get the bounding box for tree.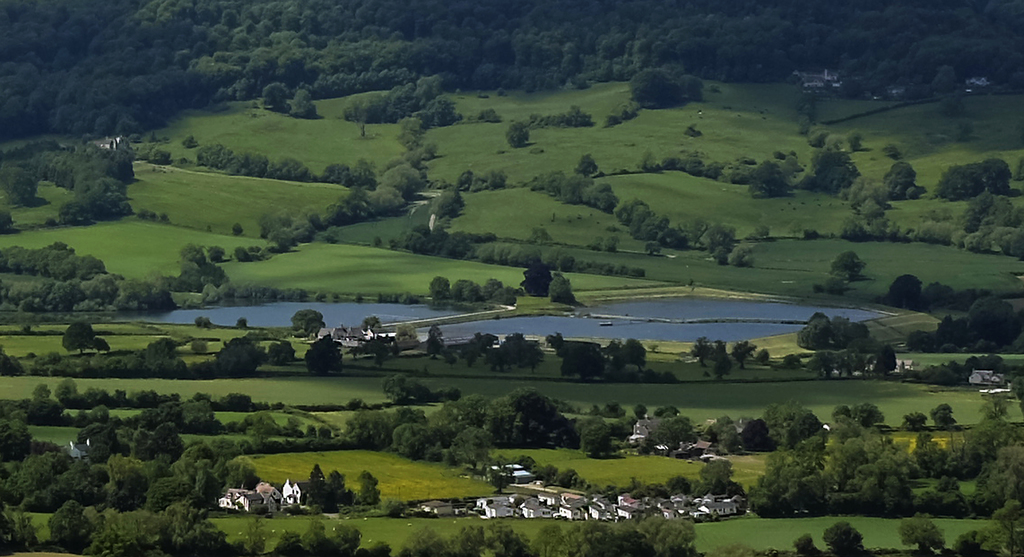
pyautogui.locateOnScreen(304, 327, 348, 379).
